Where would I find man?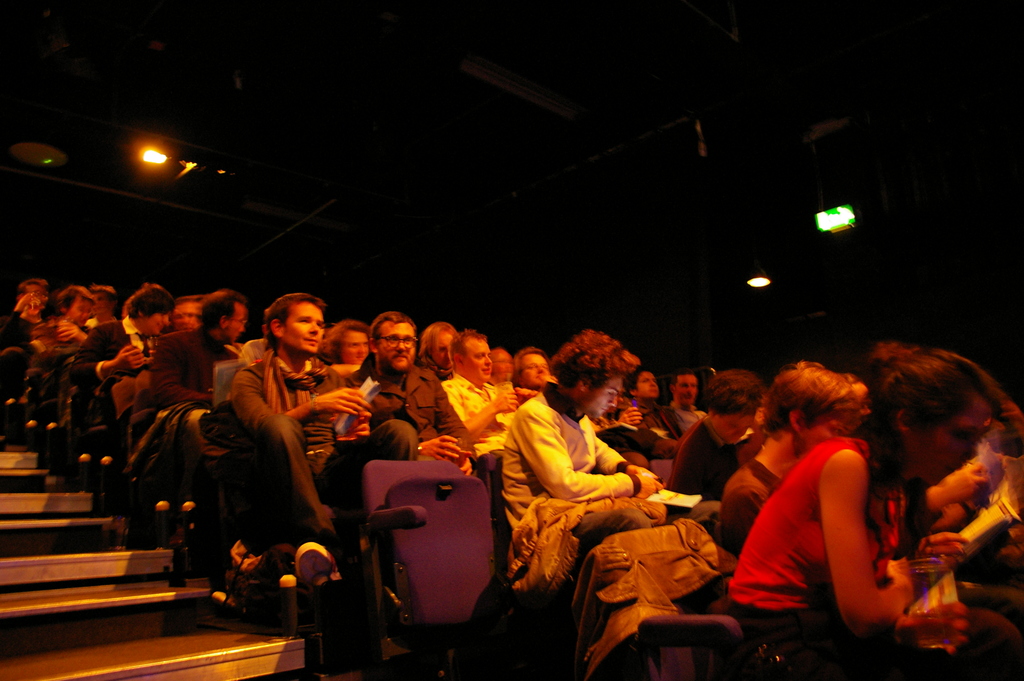
At box(716, 359, 860, 557).
